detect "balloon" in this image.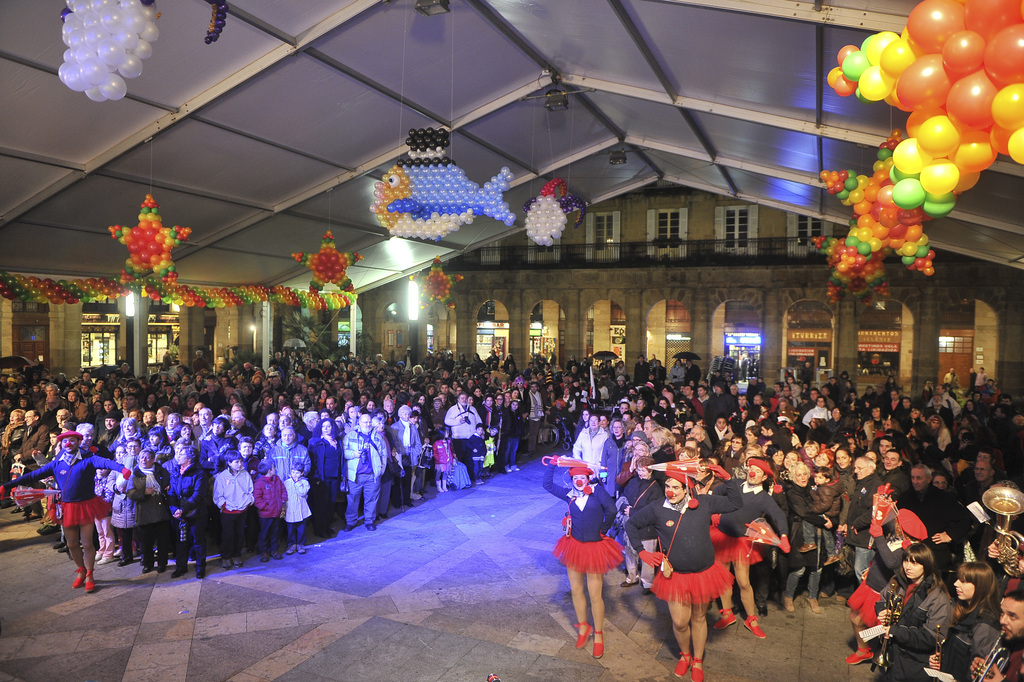
Detection: <bbox>825, 65, 840, 88</bbox>.
